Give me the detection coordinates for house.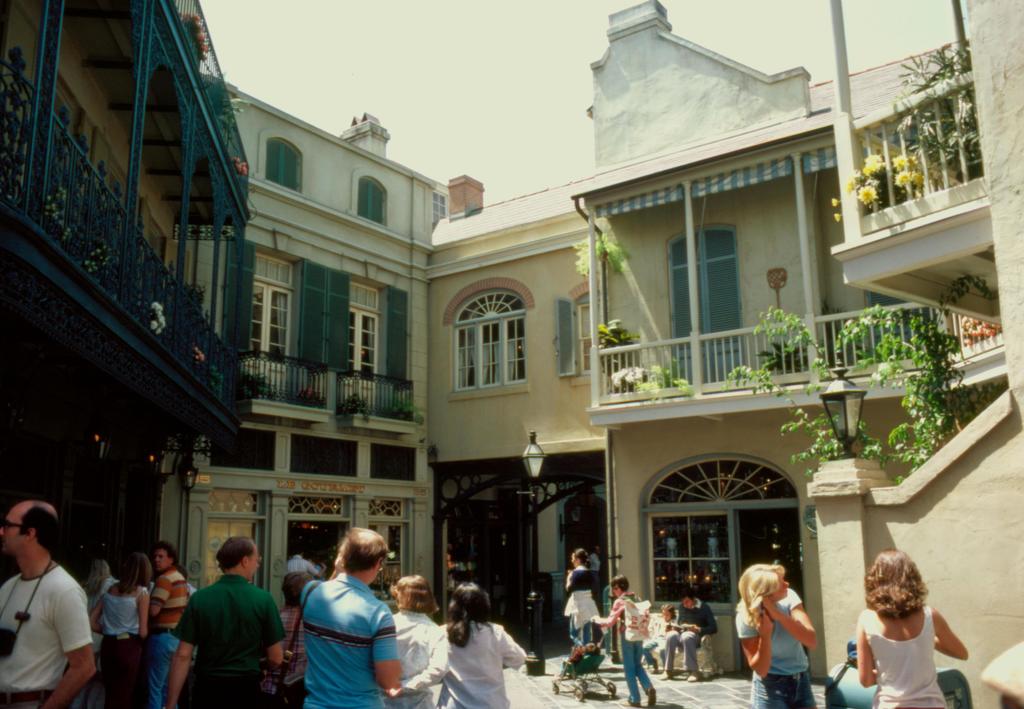
pyautogui.locateOnScreen(0, 0, 259, 440).
